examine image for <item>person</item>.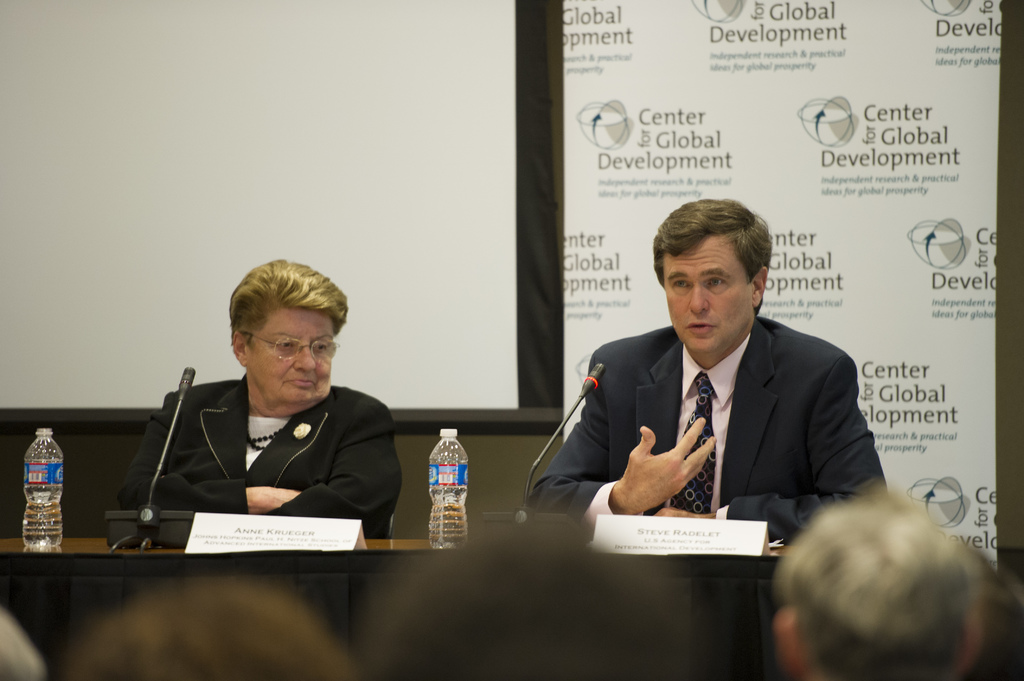
Examination result: locate(535, 200, 895, 548).
